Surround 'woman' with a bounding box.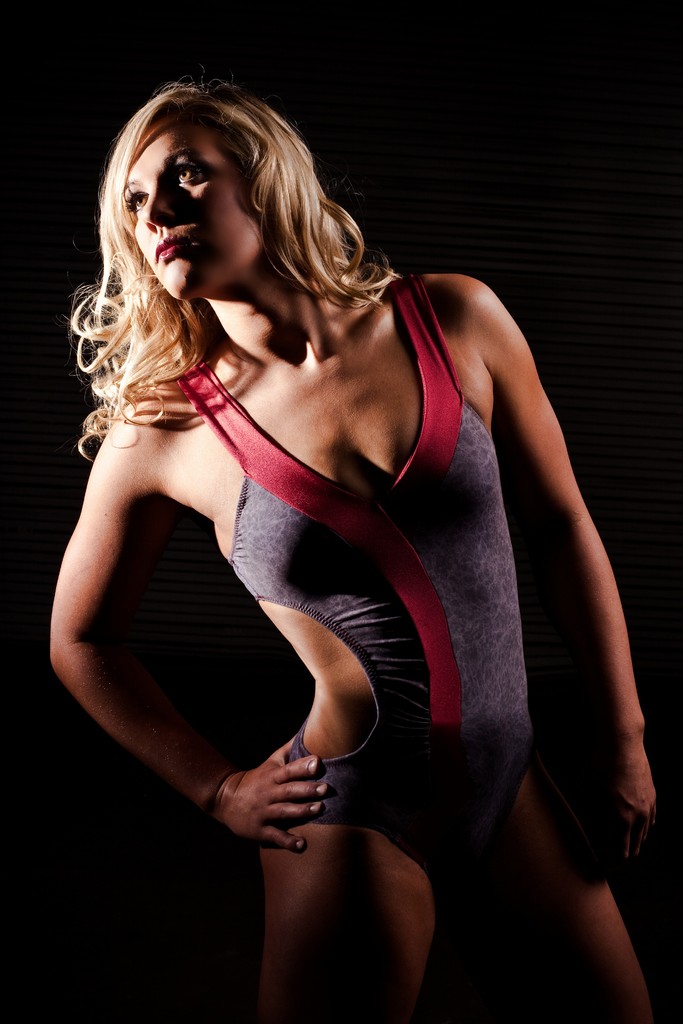
bbox=(0, 12, 611, 993).
